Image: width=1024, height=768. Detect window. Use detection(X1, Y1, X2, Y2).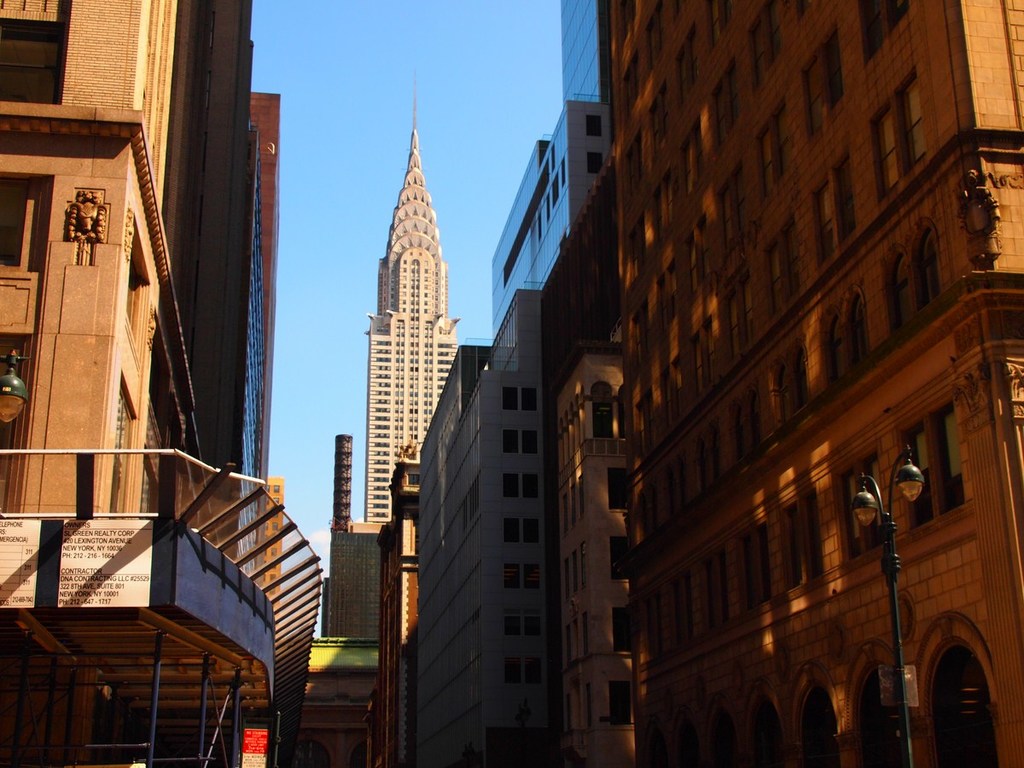
detection(748, 6, 786, 87).
